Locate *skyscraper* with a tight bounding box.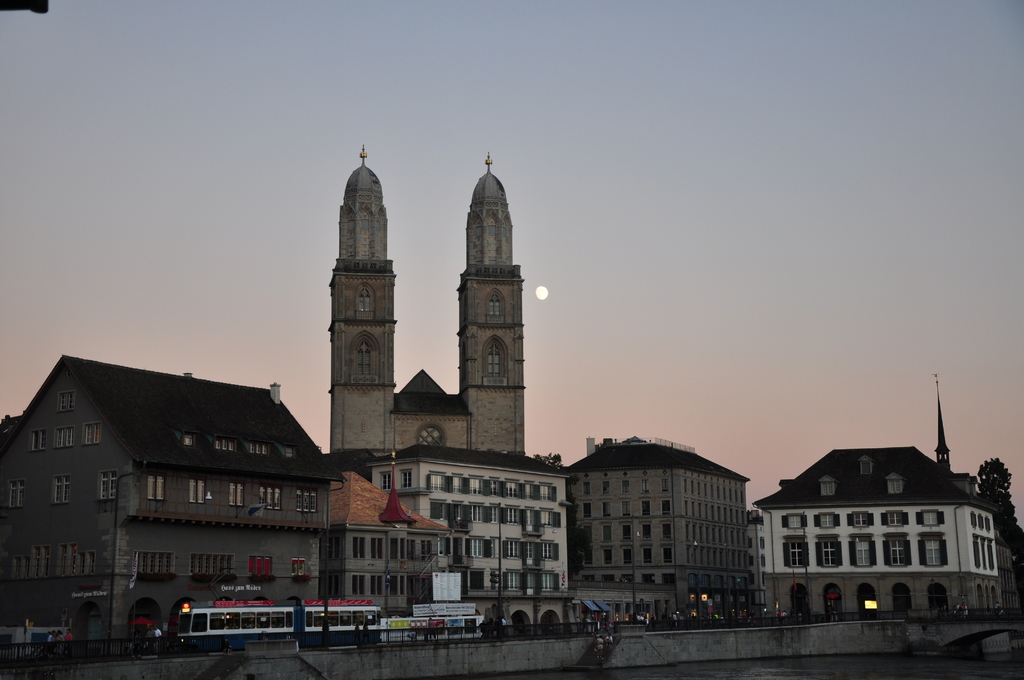
(left=324, top=145, right=404, bottom=443).
